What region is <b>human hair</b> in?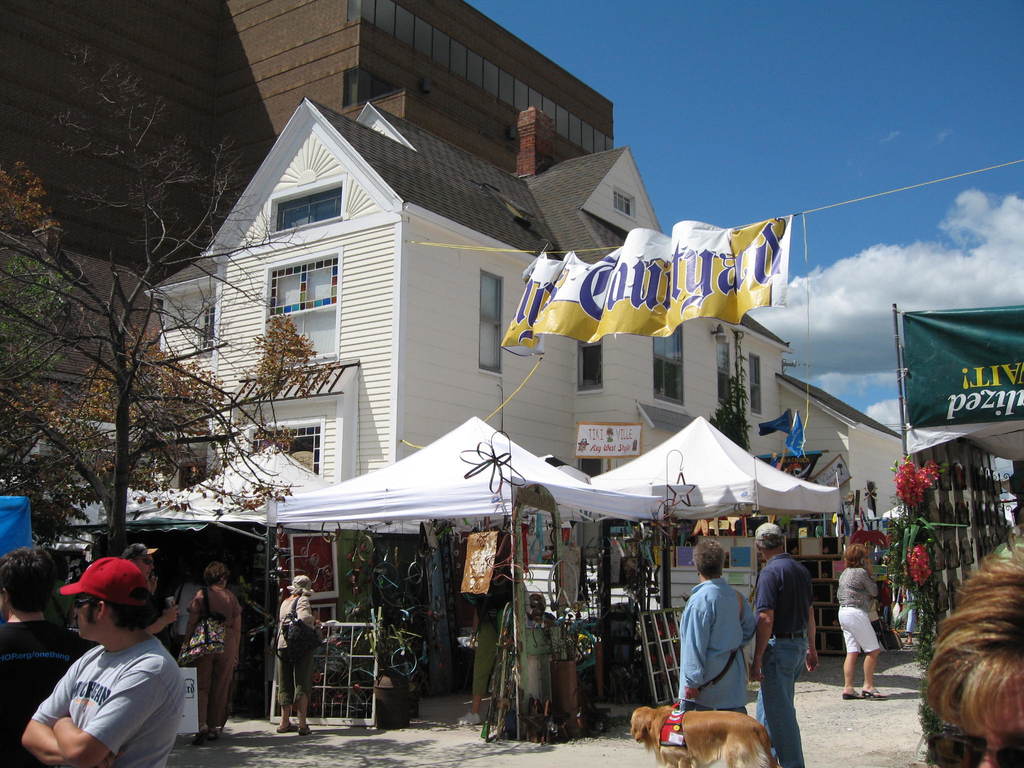
bbox=[111, 595, 154, 630].
